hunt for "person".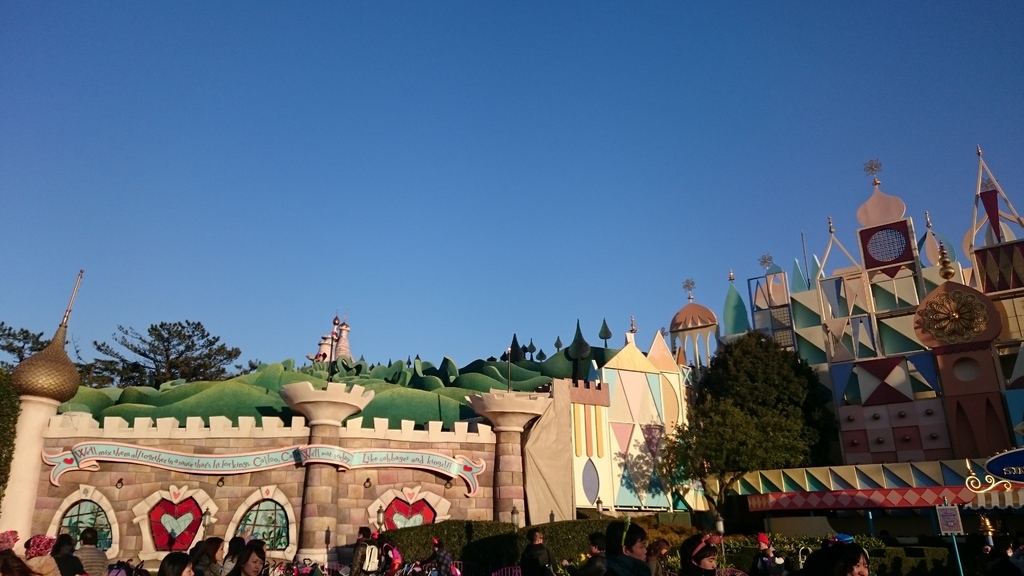
Hunted down at 0 529 31 575.
